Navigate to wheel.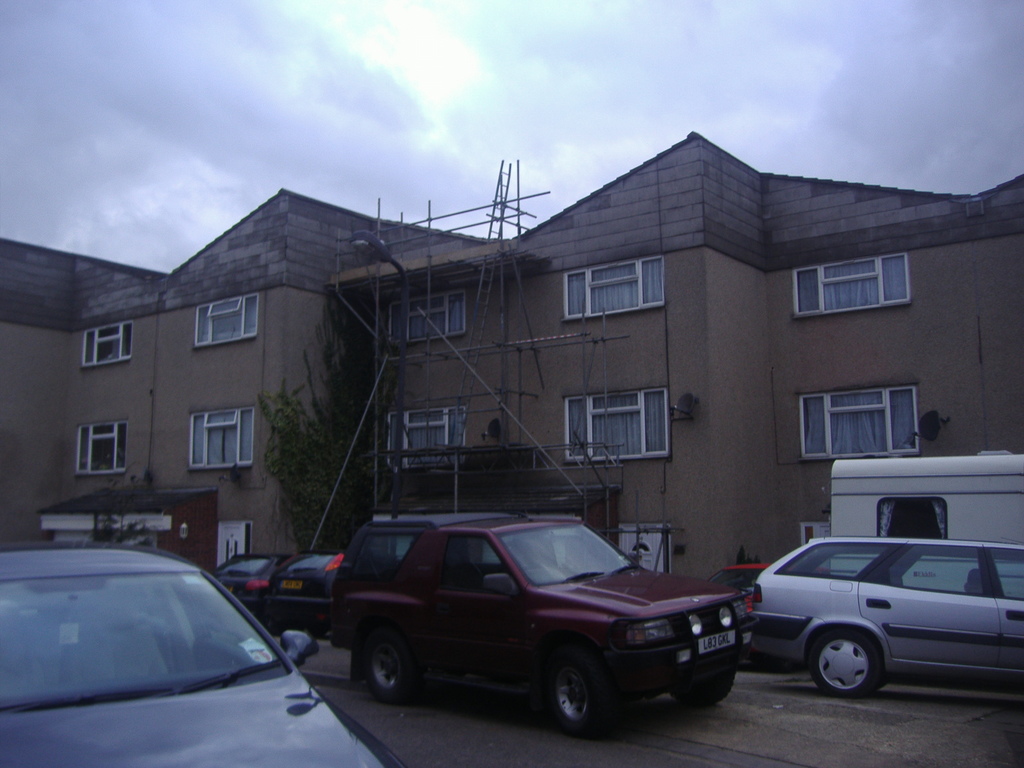
Navigation target: x1=671, y1=662, x2=739, y2=709.
